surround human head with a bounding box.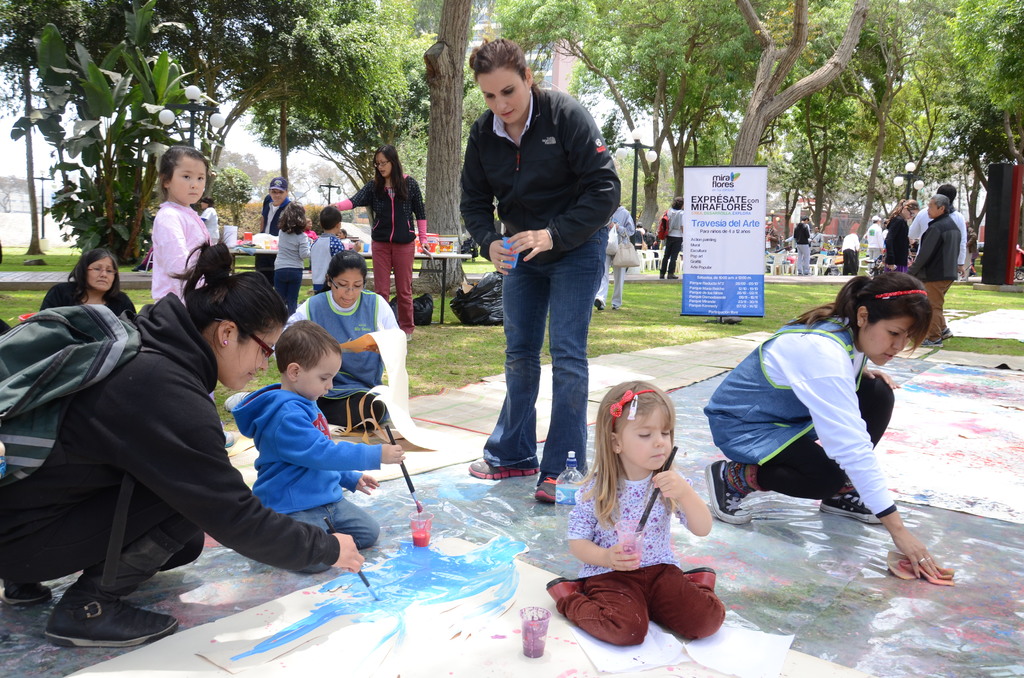
[594,378,674,471].
